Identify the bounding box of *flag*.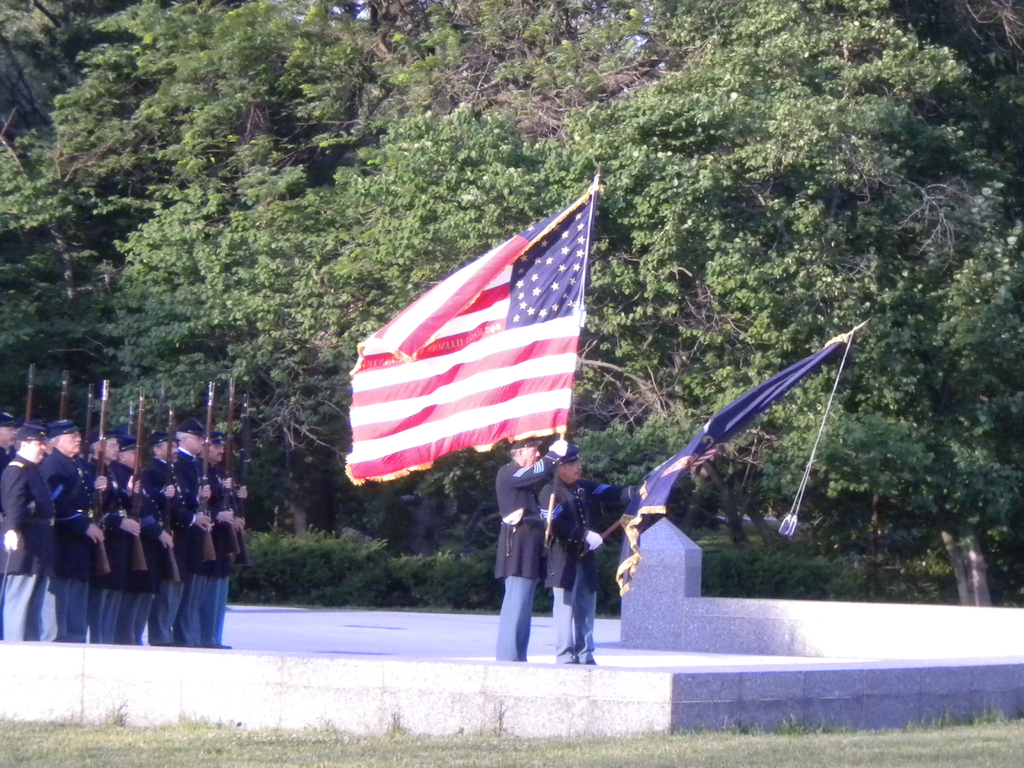
BBox(341, 184, 611, 512).
